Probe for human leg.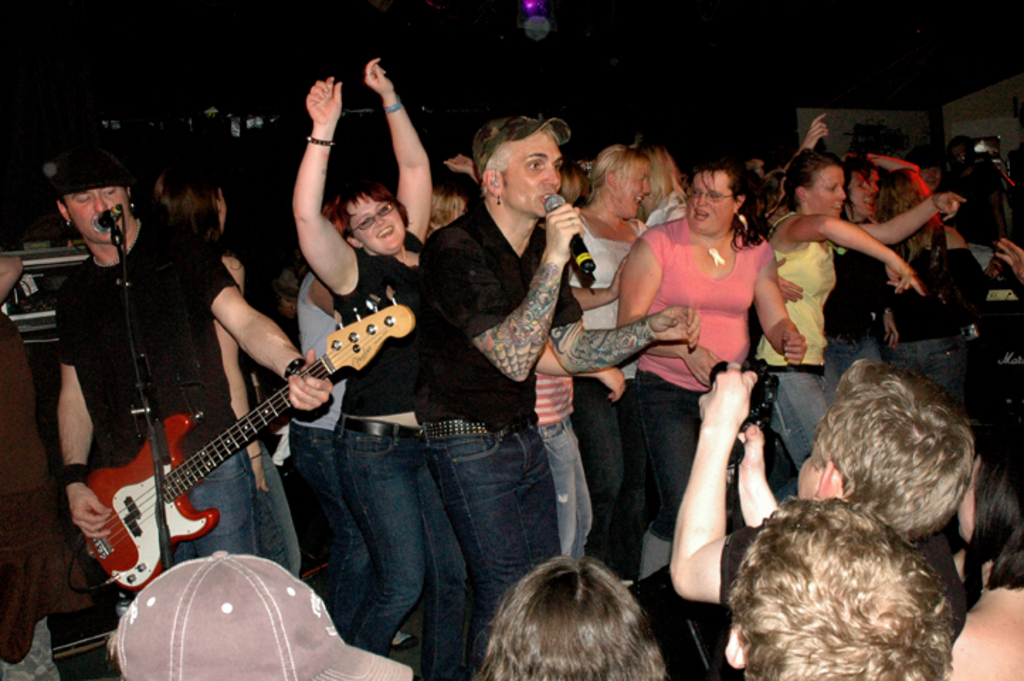
Probe result: <bbox>428, 400, 536, 667</bbox>.
